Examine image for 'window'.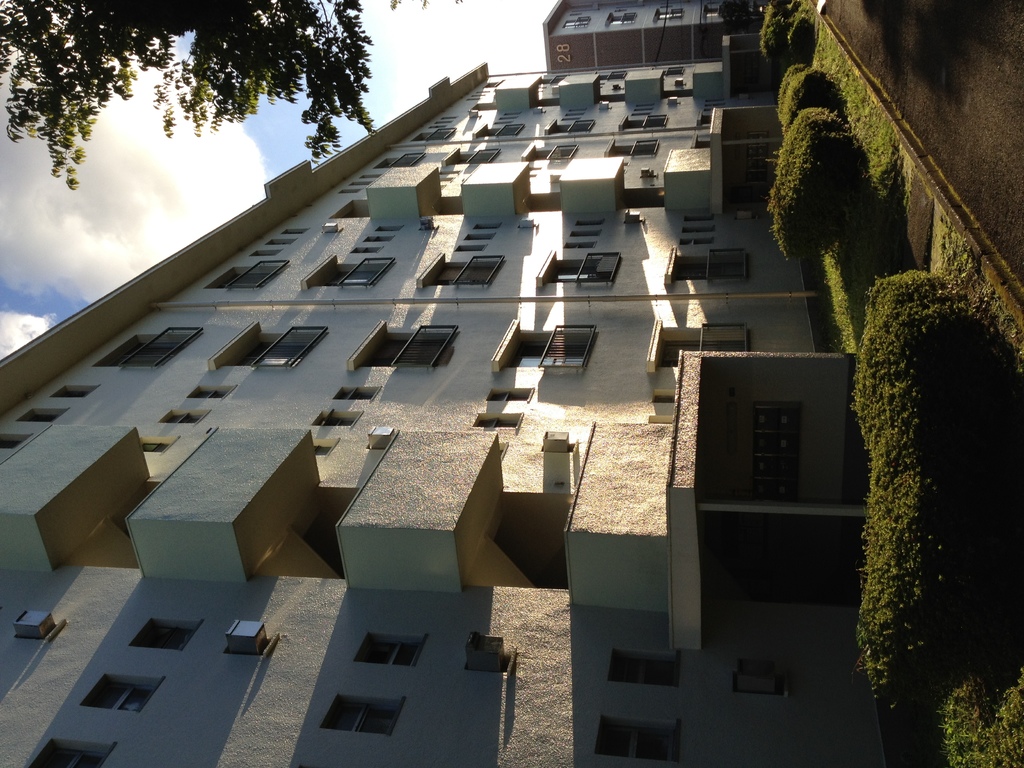
Examination result: <region>286, 228, 307, 232</region>.
